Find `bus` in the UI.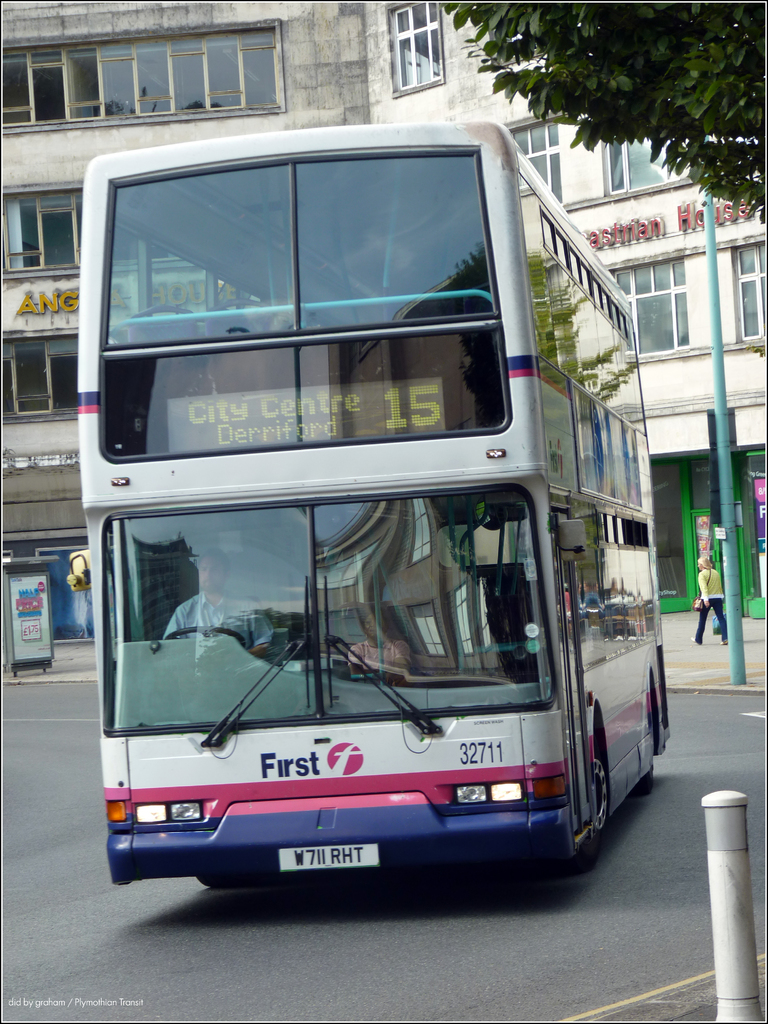
UI element at detection(58, 113, 675, 886).
